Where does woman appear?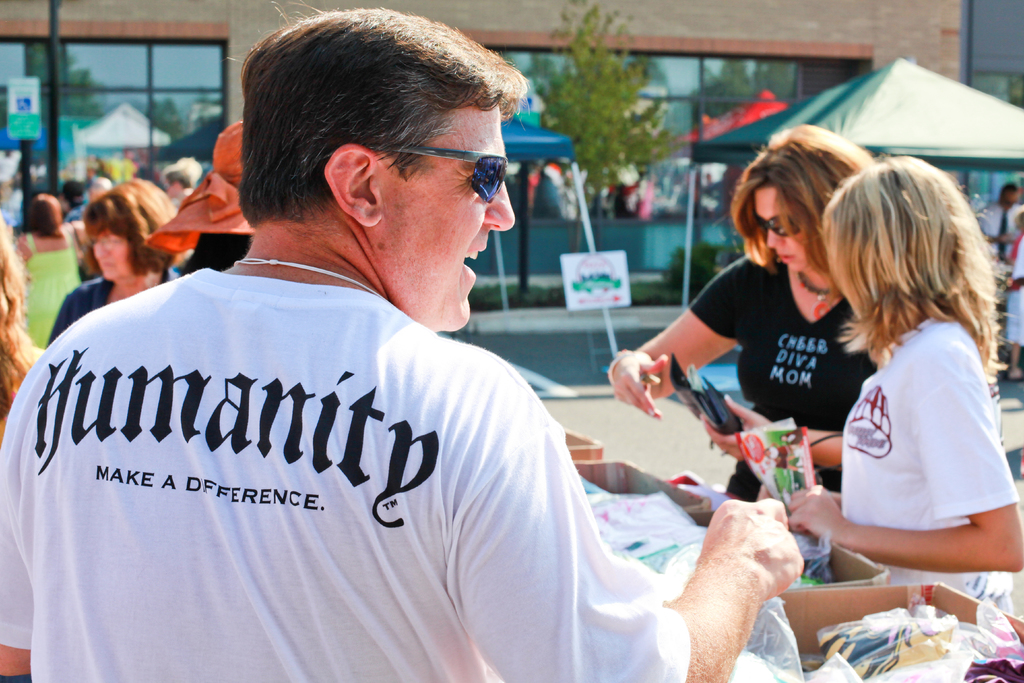
Appears at {"x1": 147, "y1": 115, "x2": 258, "y2": 285}.
